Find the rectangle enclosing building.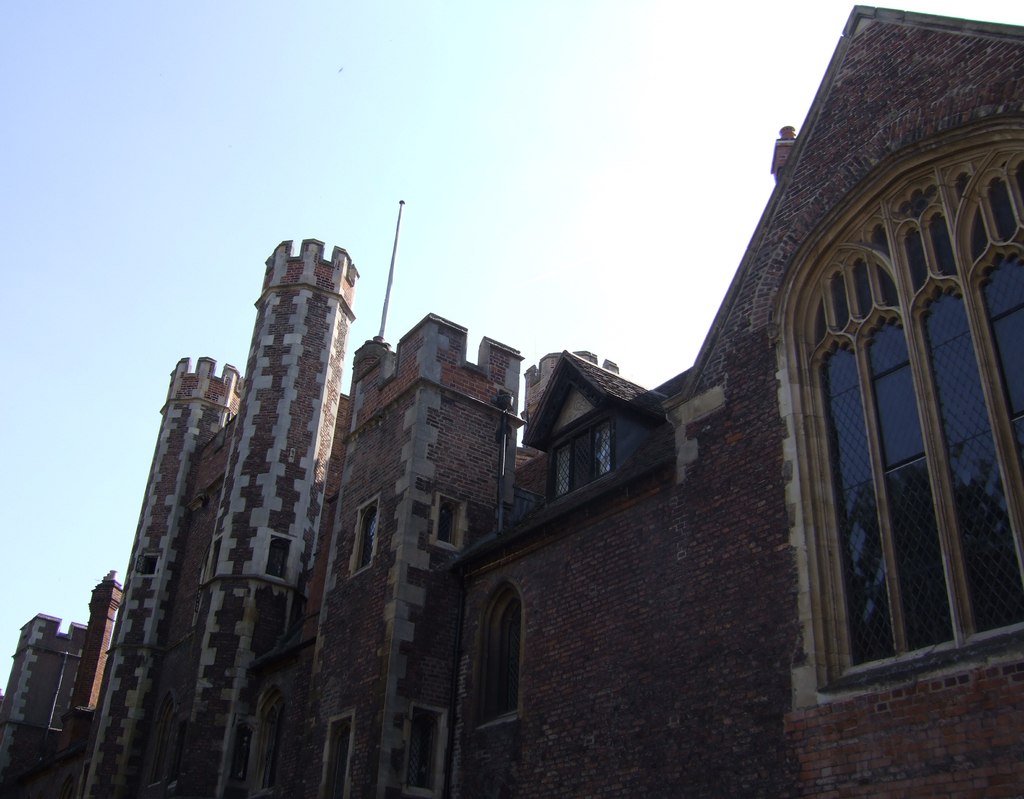
[x1=0, y1=236, x2=524, y2=798].
